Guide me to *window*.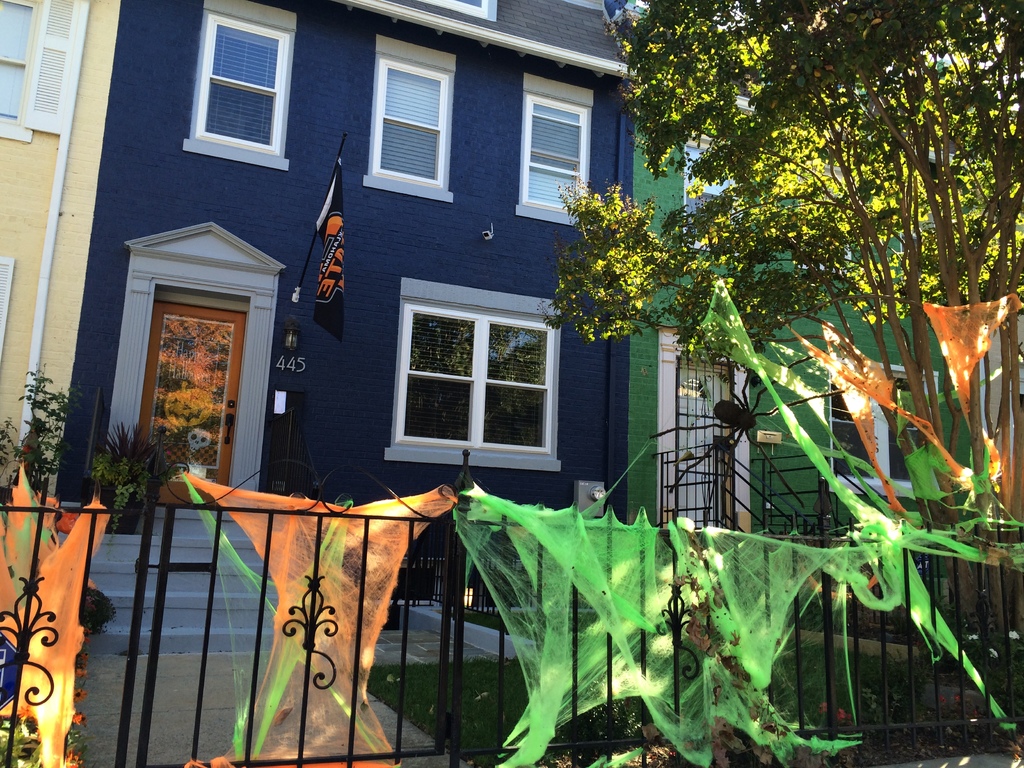
Guidance: 1:0:82:139.
